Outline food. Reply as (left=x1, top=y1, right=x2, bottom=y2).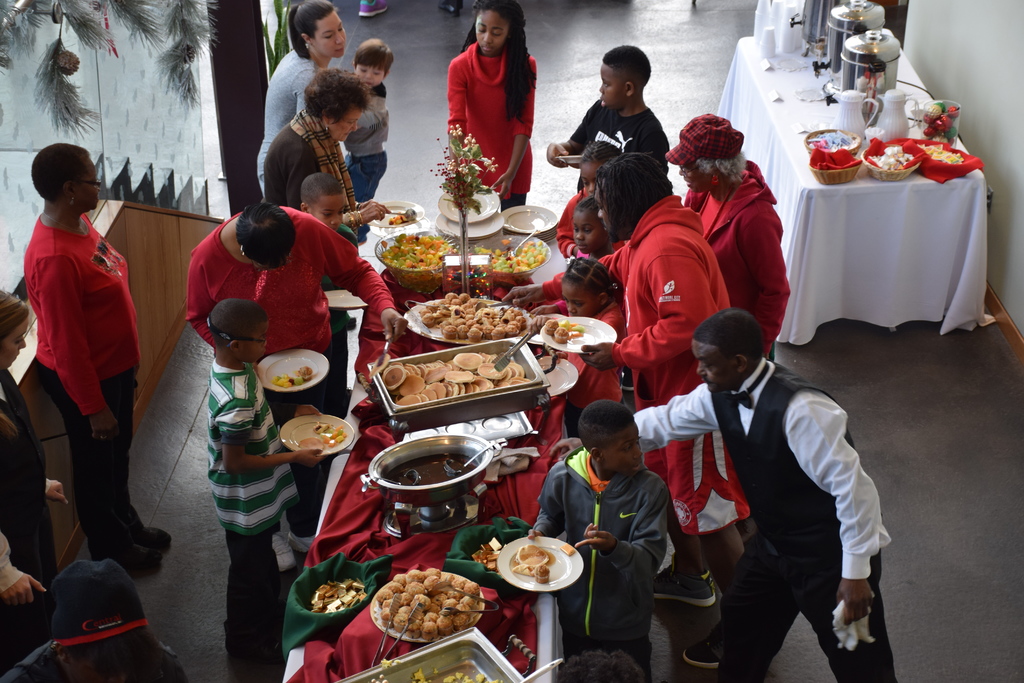
(left=917, top=142, right=963, bottom=164).
